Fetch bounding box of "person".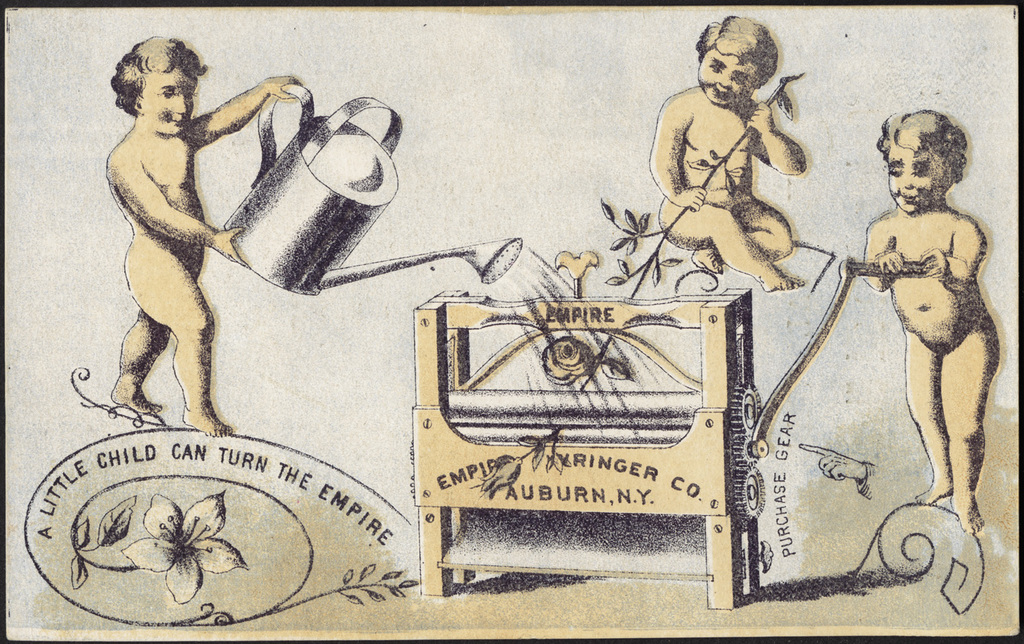
Bbox: 836 100 1003 565.
